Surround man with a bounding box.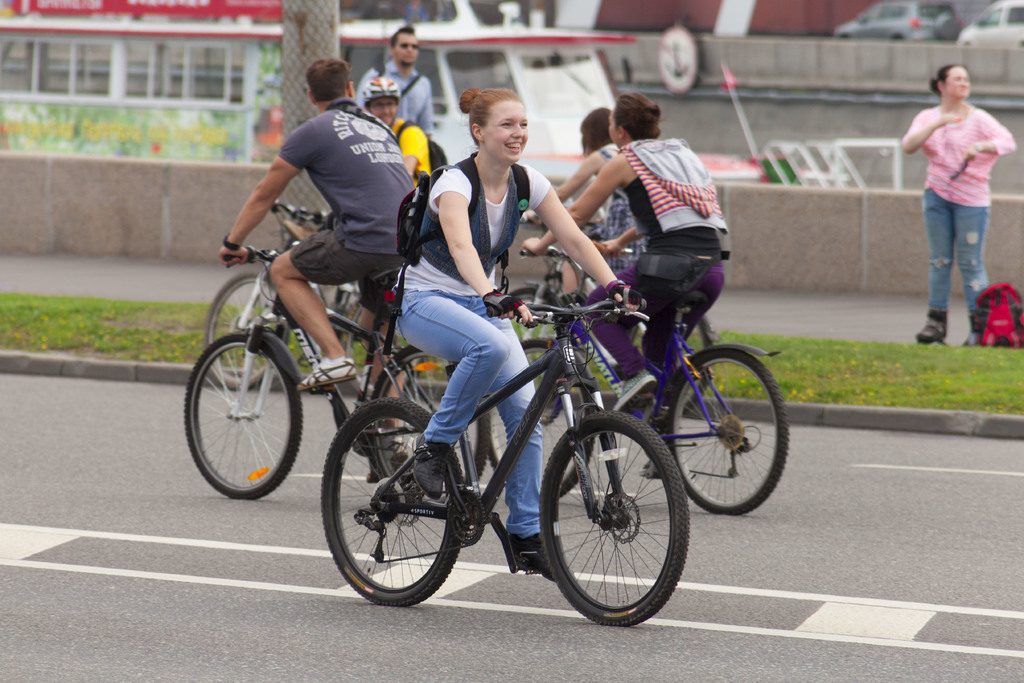
[213,61,433,391].
